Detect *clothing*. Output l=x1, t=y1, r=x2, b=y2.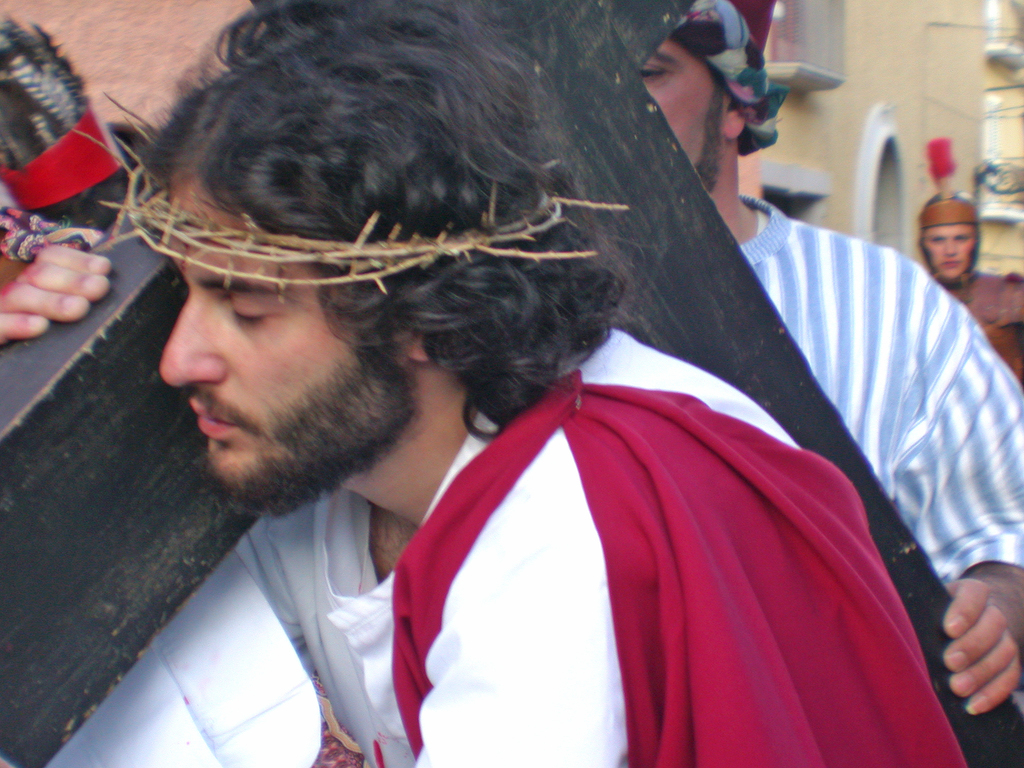
l=213, t=328, r=973, b=767.
